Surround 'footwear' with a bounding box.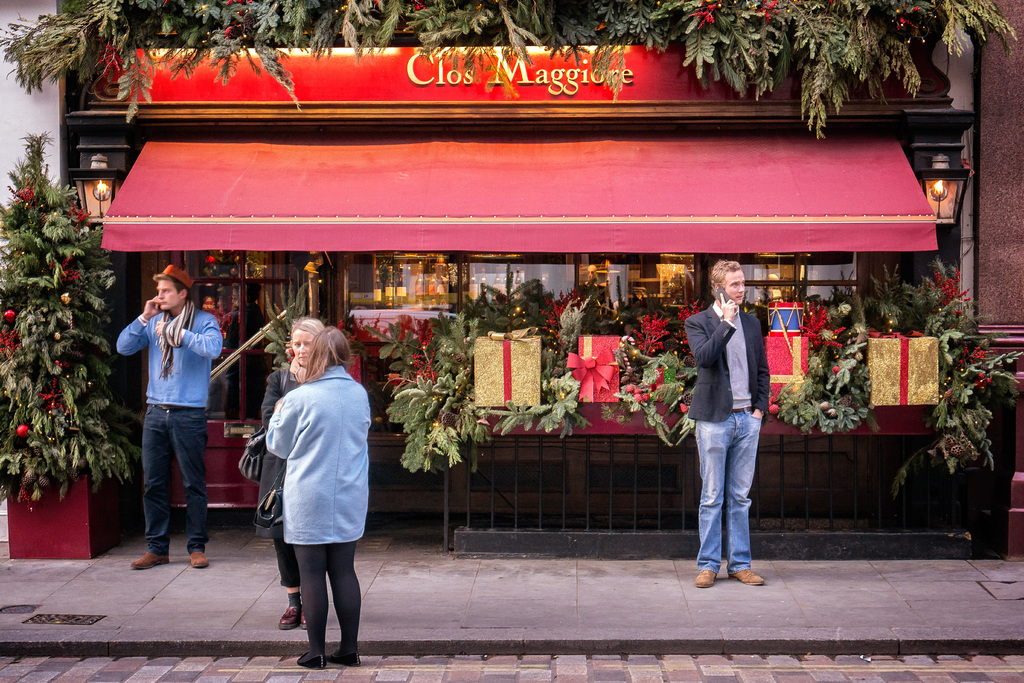
x1=695, y1=570, x2=713, y2=587.
